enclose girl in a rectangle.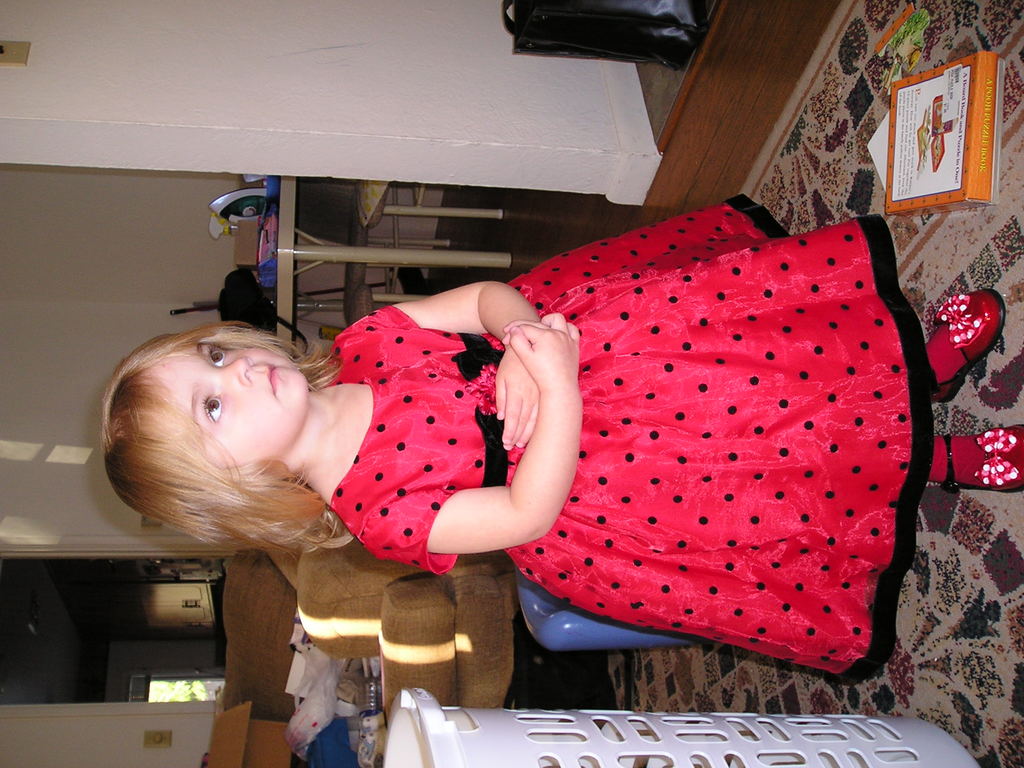
(left=99, top=192, right=1023, bottom=680).
